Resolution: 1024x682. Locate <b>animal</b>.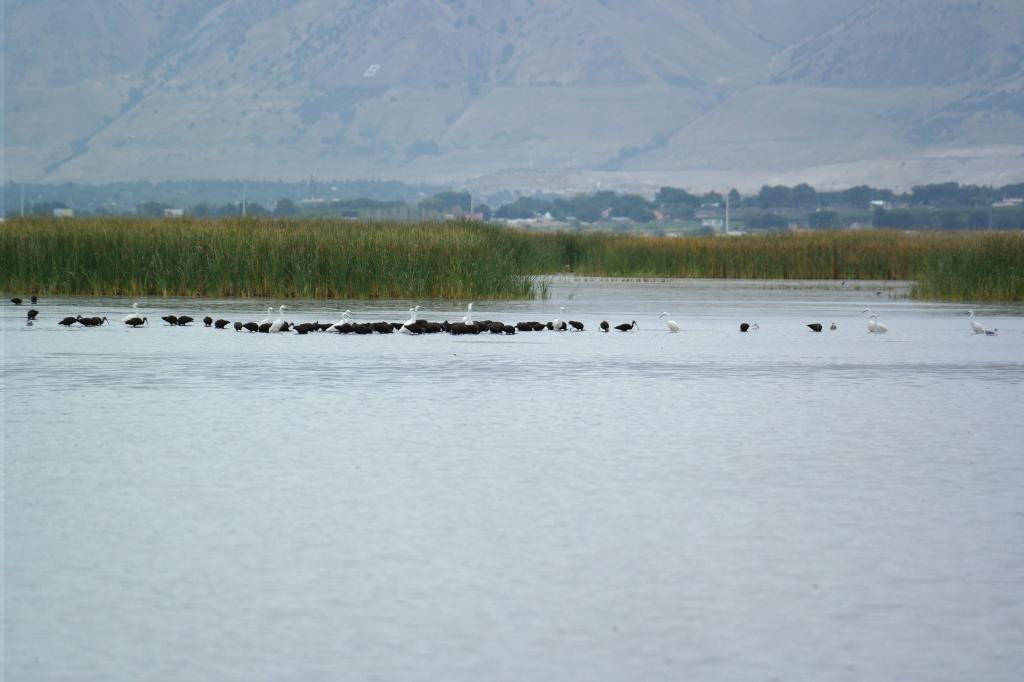
863:311:887:335.
